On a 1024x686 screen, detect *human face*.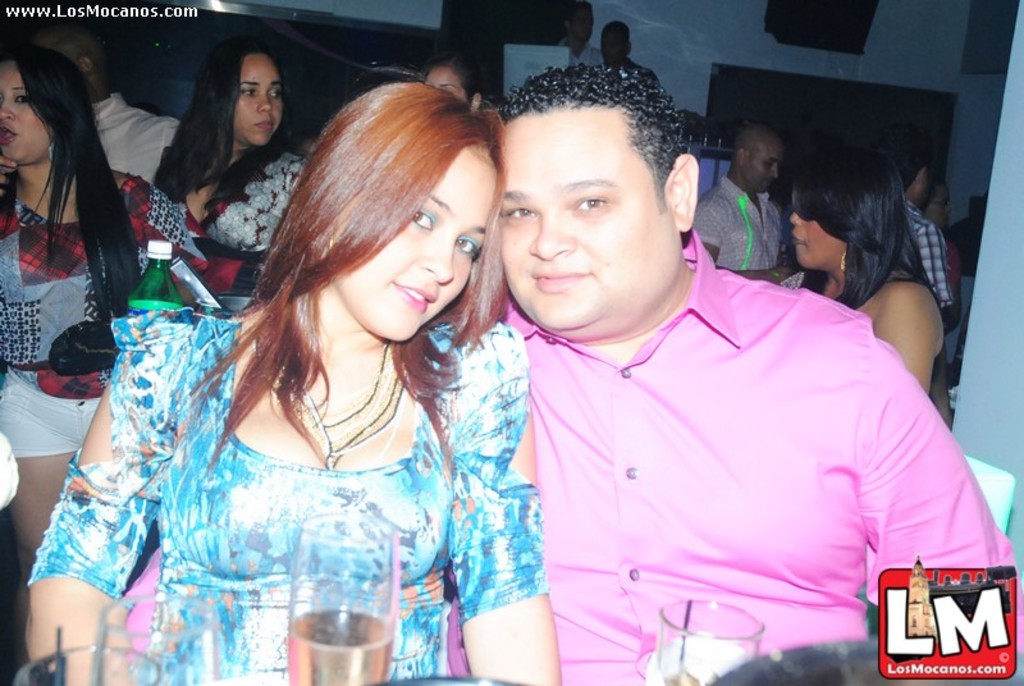
<box>338,150,492,339</box>.
